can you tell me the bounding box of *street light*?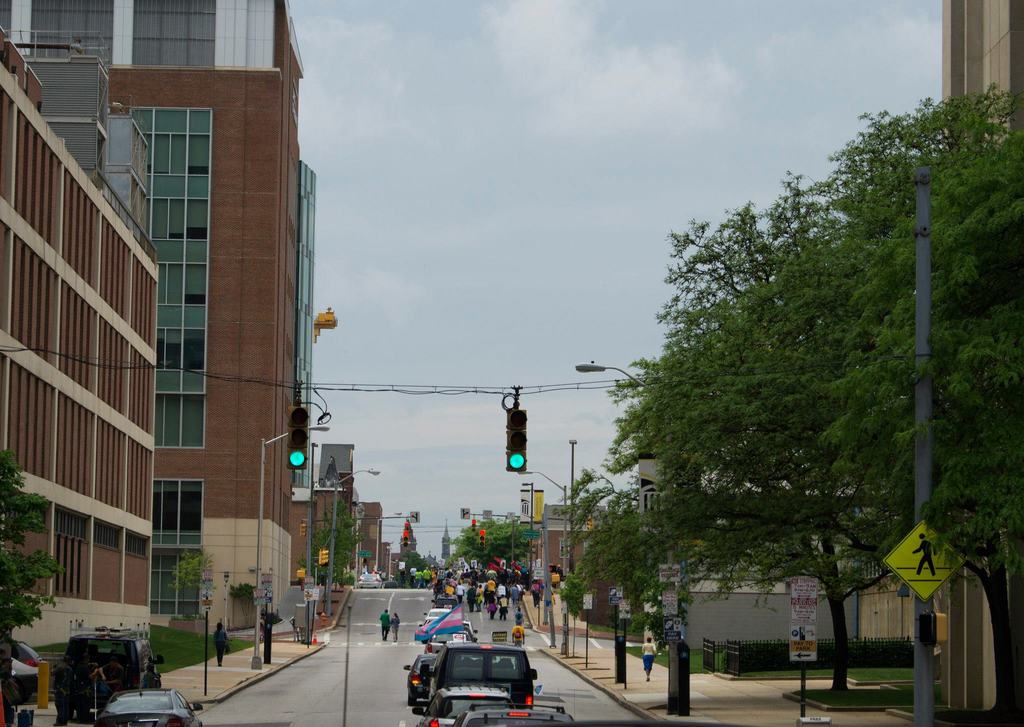
[x1=515, y1=469, x2=568, y2=646].
